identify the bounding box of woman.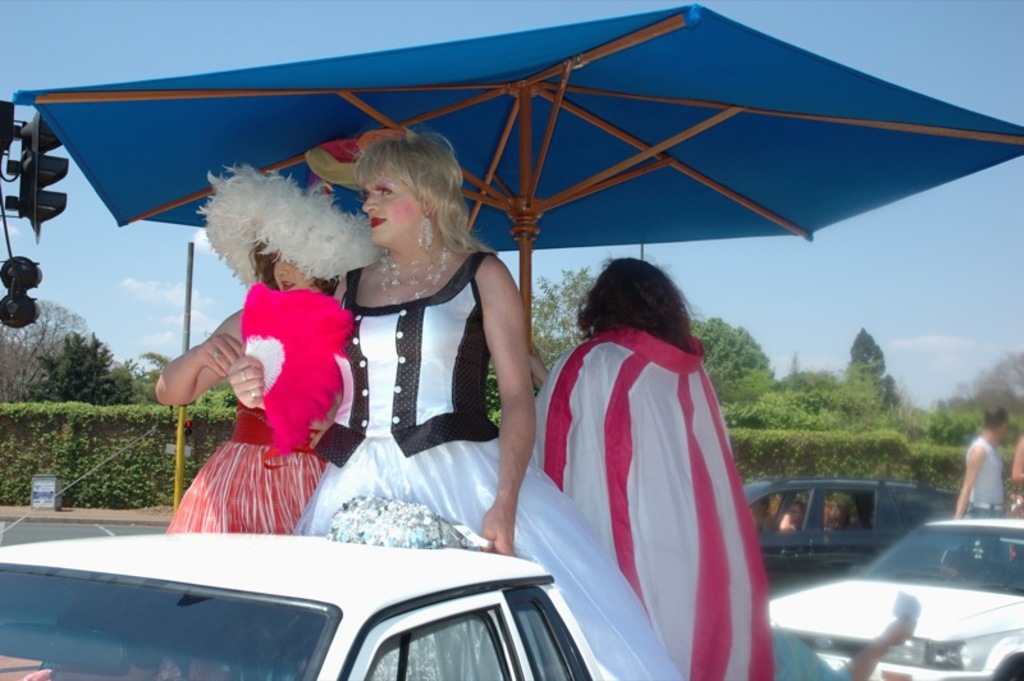
bbox=(308, 133, 701, 680).
